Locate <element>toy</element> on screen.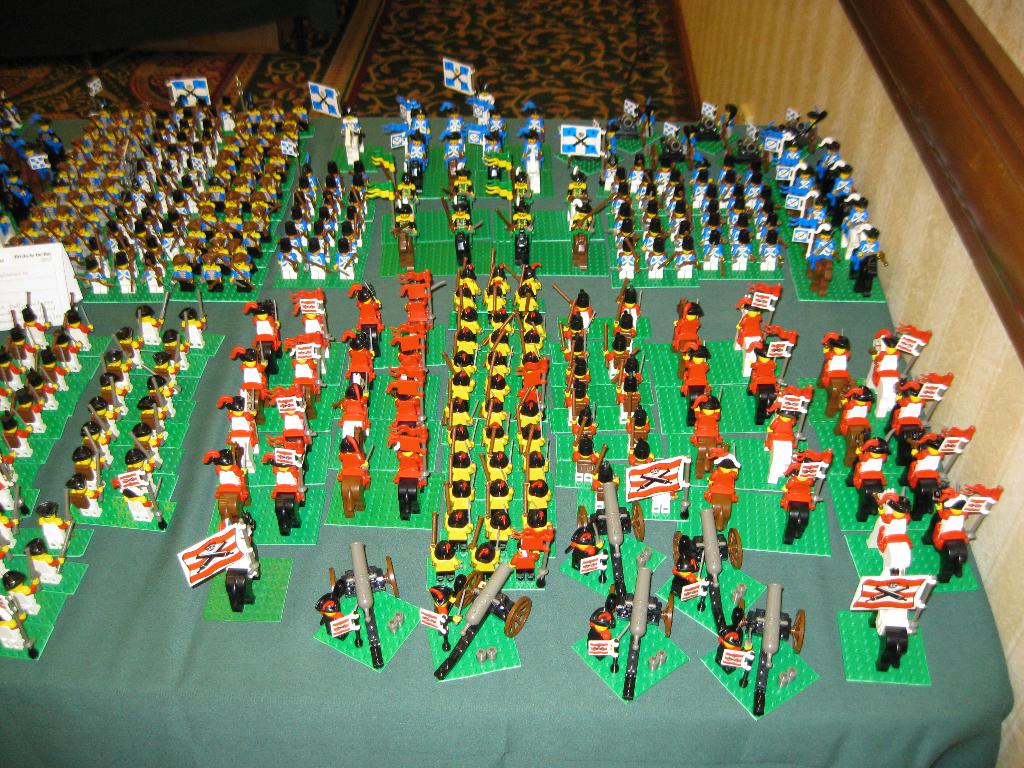
On screen at [884,369,956,476].
